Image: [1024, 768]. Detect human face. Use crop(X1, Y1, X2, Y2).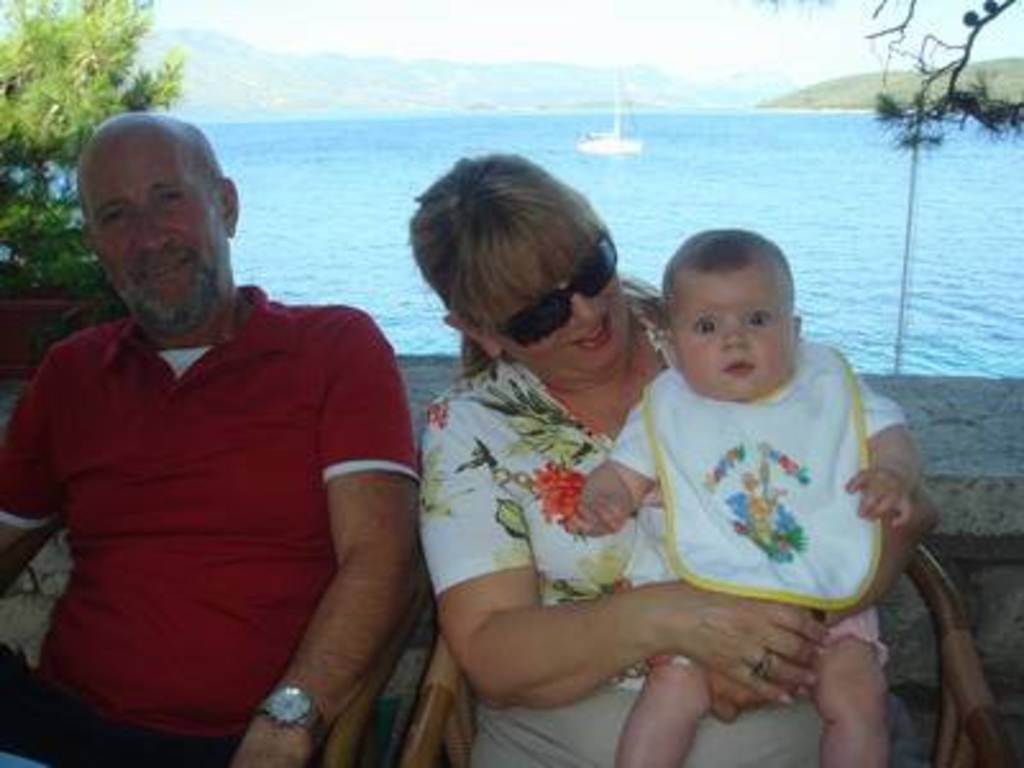
crop(486, 238, 622, 379).
